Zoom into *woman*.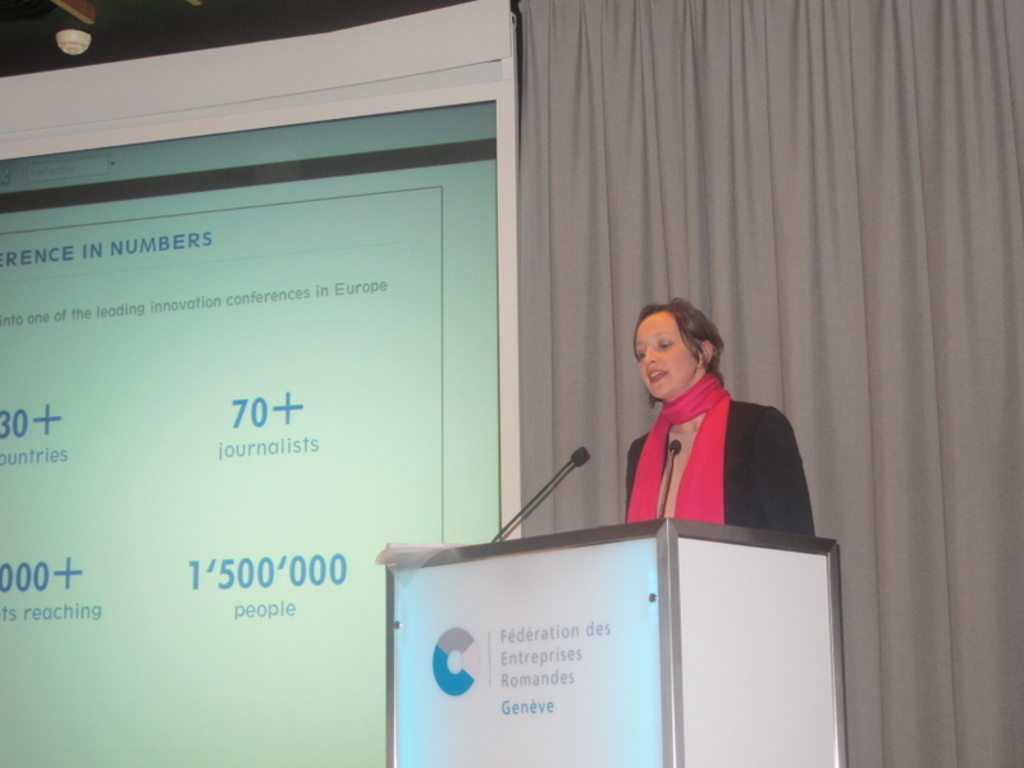
Zoom target: left=600, top=292, right=771, bottom=545.
